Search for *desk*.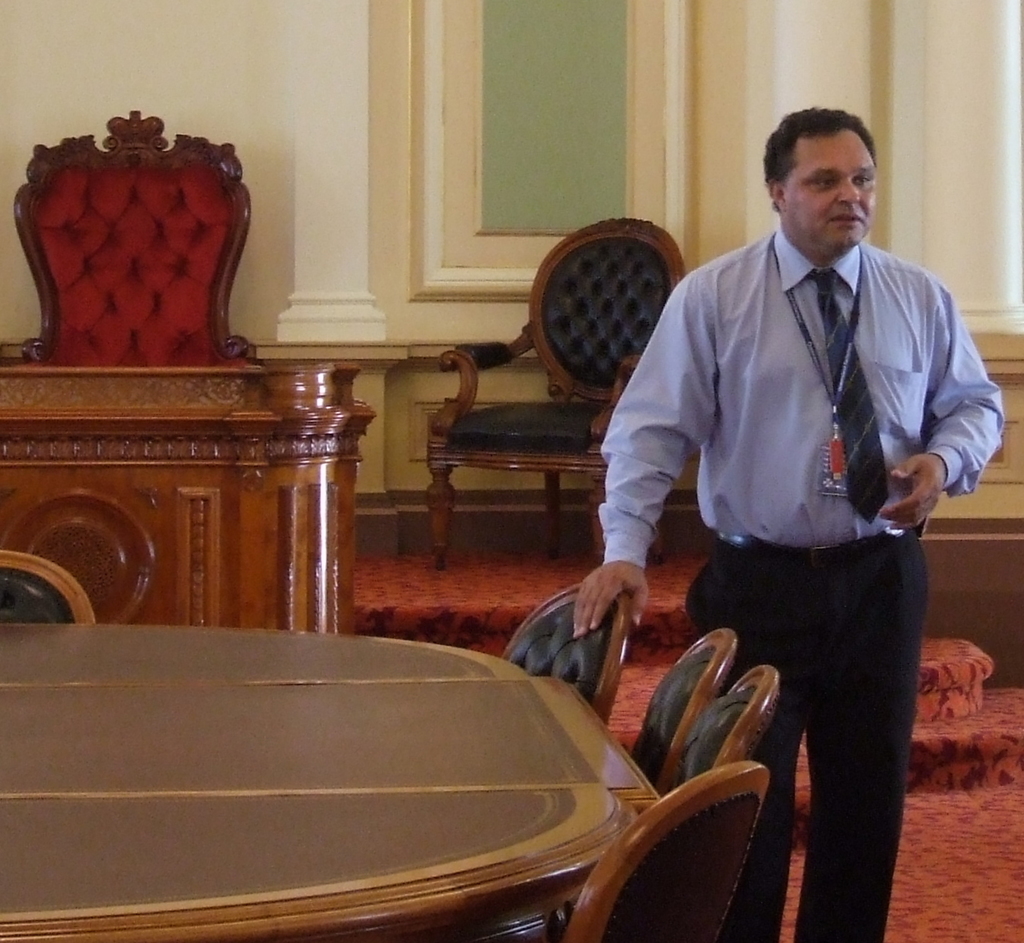
Found at locate(36, 612, 716, 942).
